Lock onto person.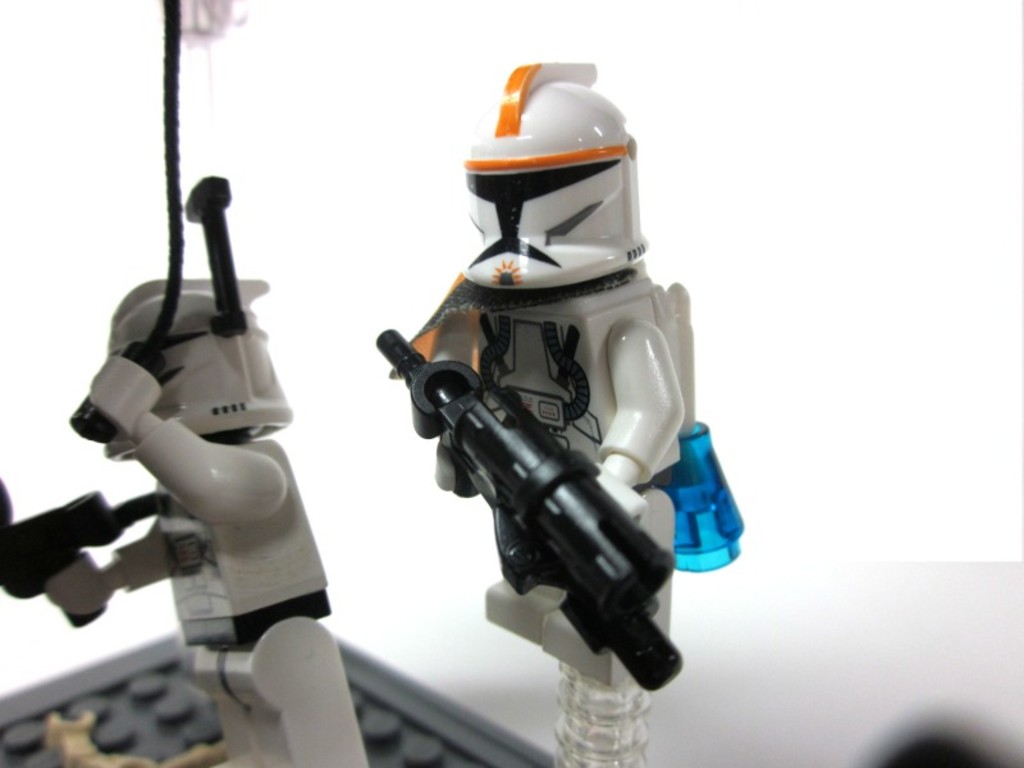
Locked: box(357, 67, 712, 723).
